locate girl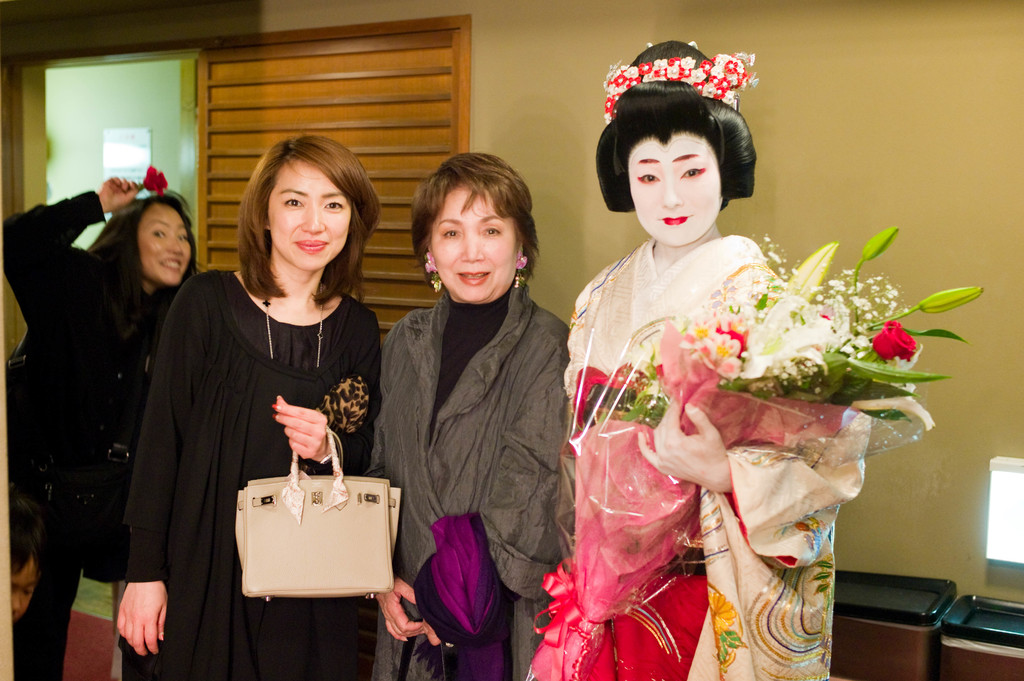
x1=113, y1=128, x2=385, y2=679
